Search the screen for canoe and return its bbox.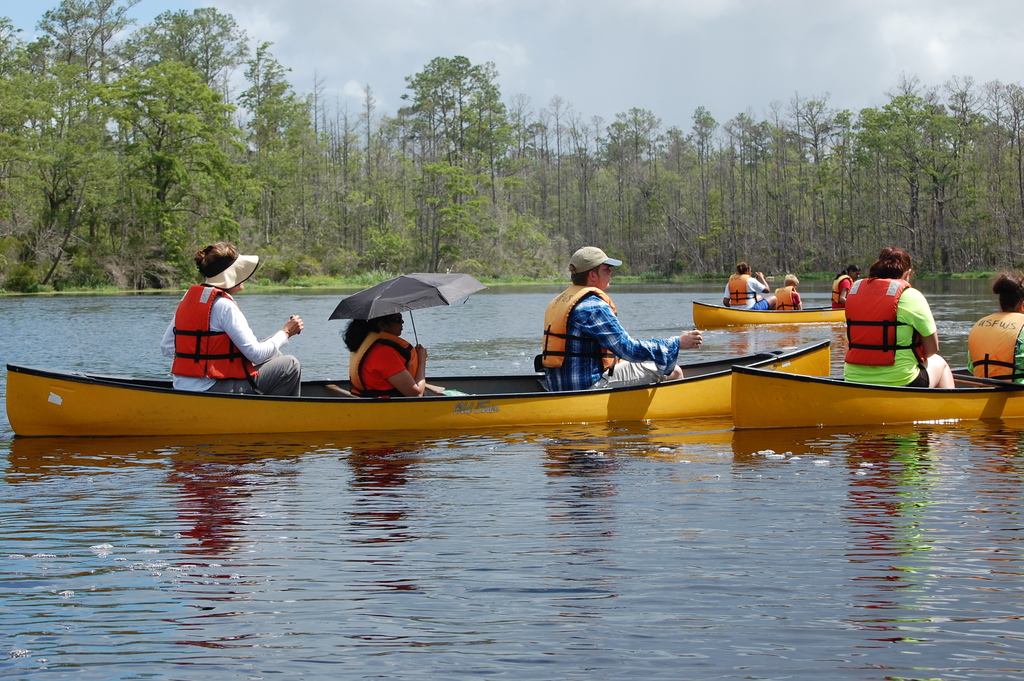
Found: l=726, t=357, r=1023, b=435.
